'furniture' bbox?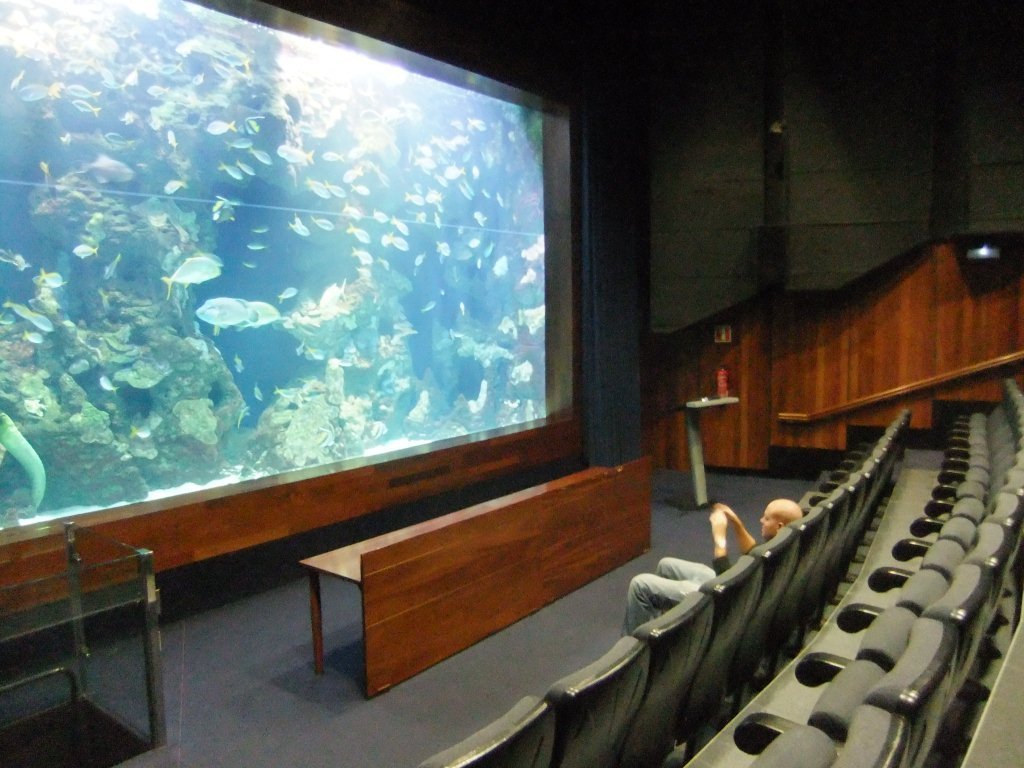
674, 395, 738, 505
